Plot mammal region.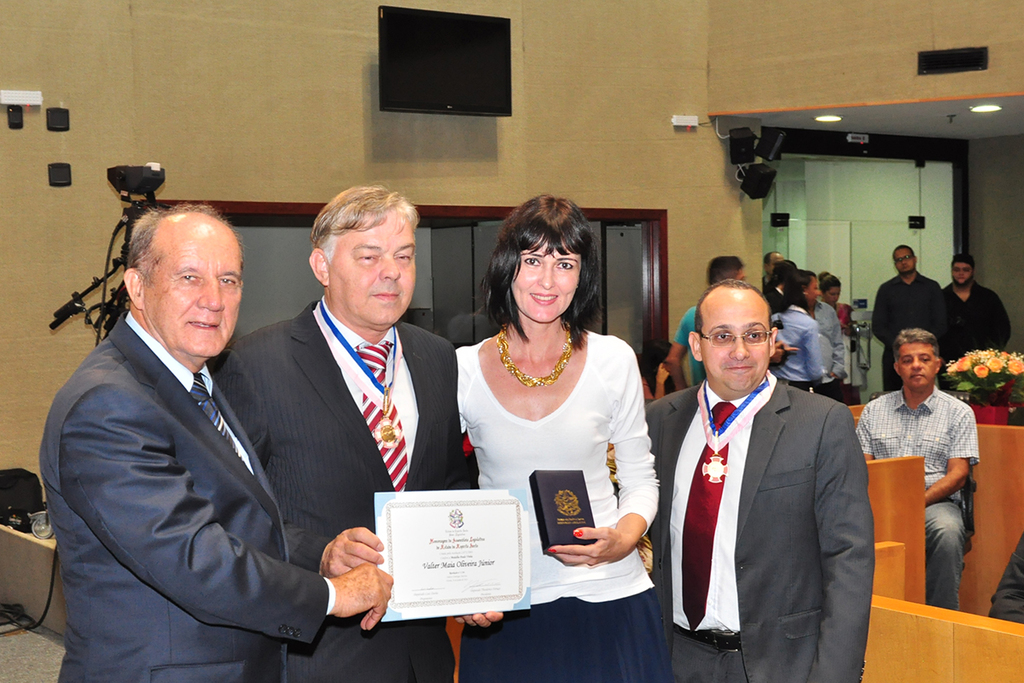
Plotted at BBox(456, 191, 660, 682).
